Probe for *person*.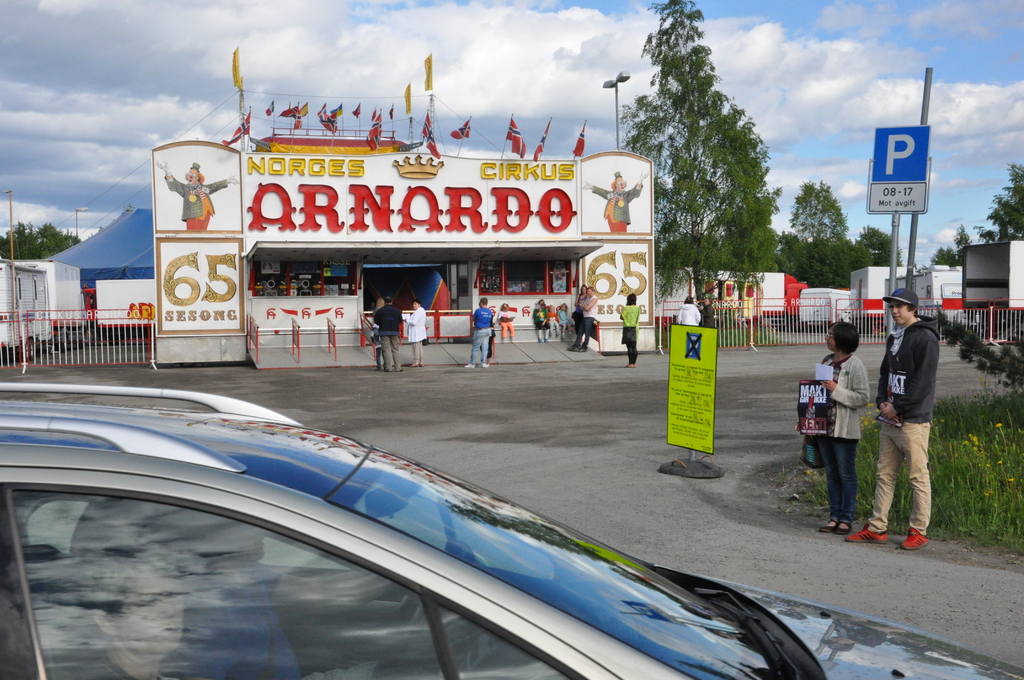
Probe result: x1=855, y1=293, x2=935, y2=551.
